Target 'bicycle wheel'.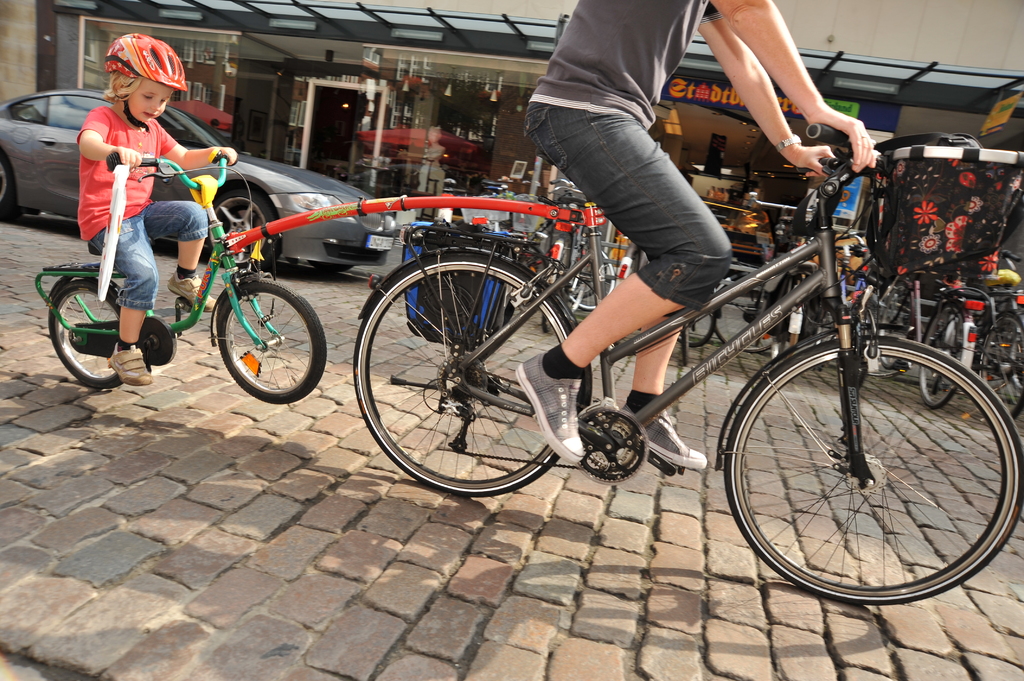
Target region: l=212, t=280, r=332, b=406.
